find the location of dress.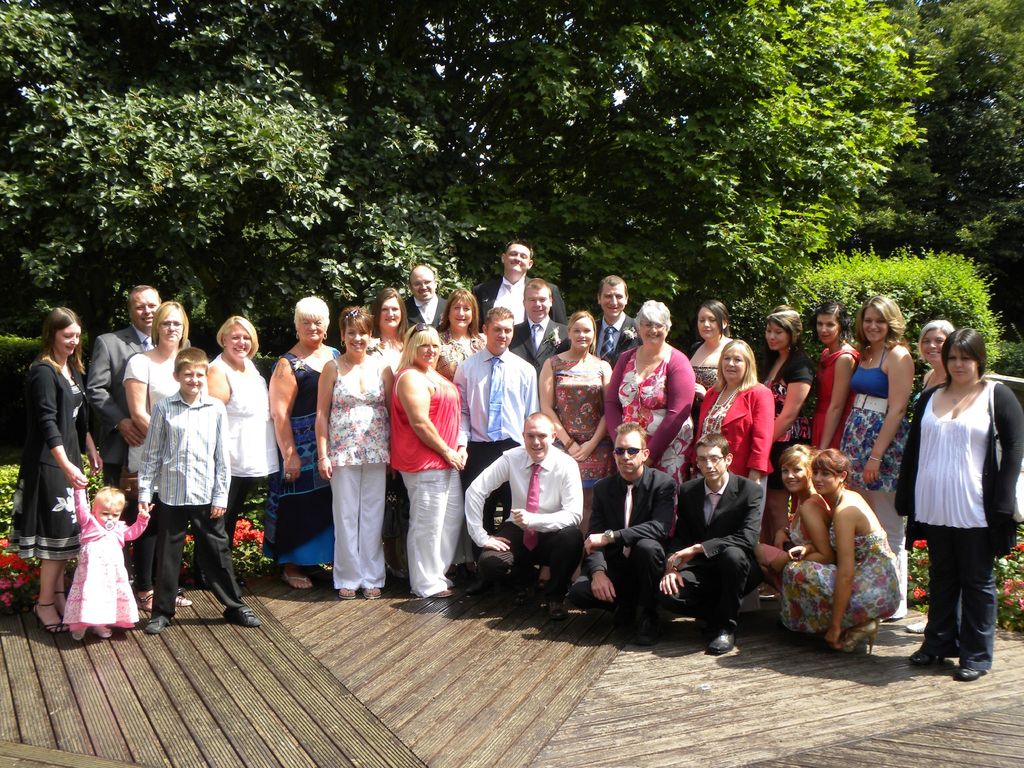
Location: {"x1": 14, "y1": 344, "x2": 96, "y2": 589}.
